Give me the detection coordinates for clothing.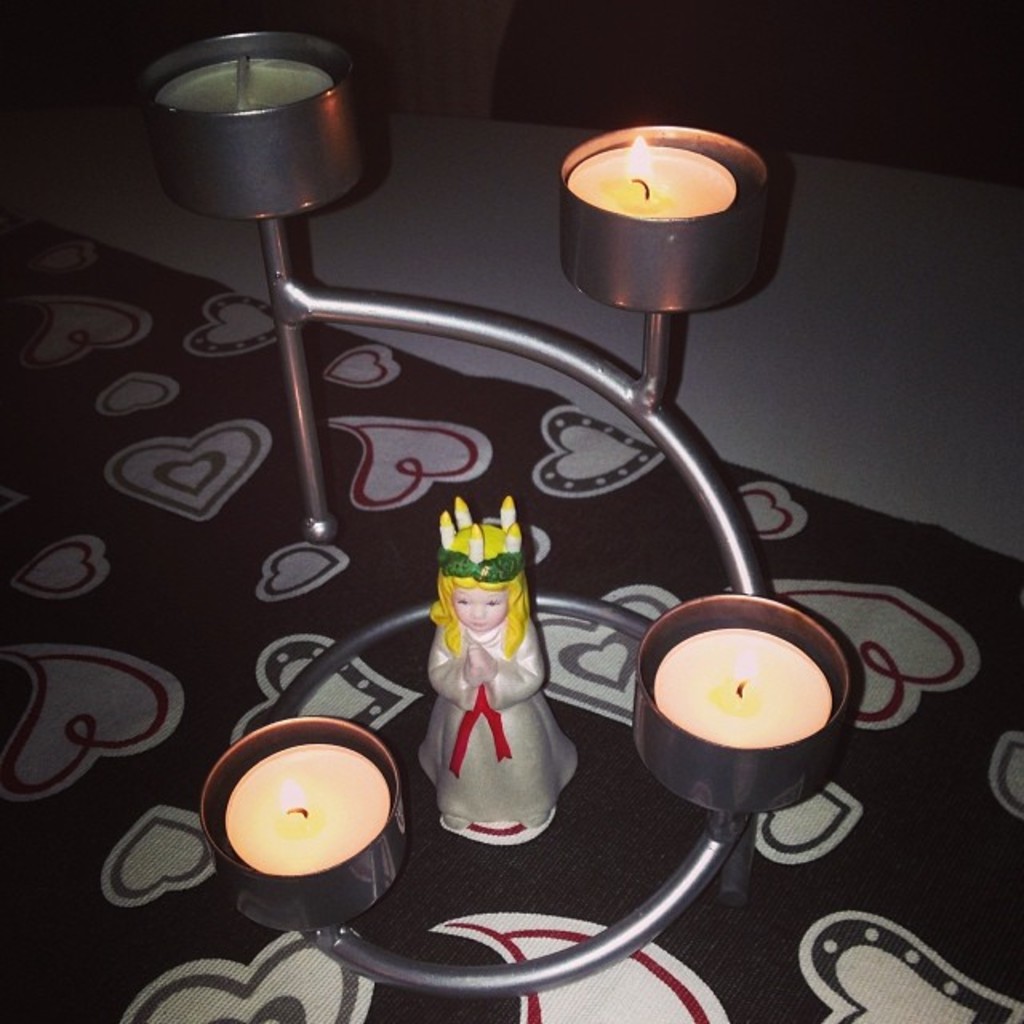
[x1=418, y1=616, x2=584, y2=826].
